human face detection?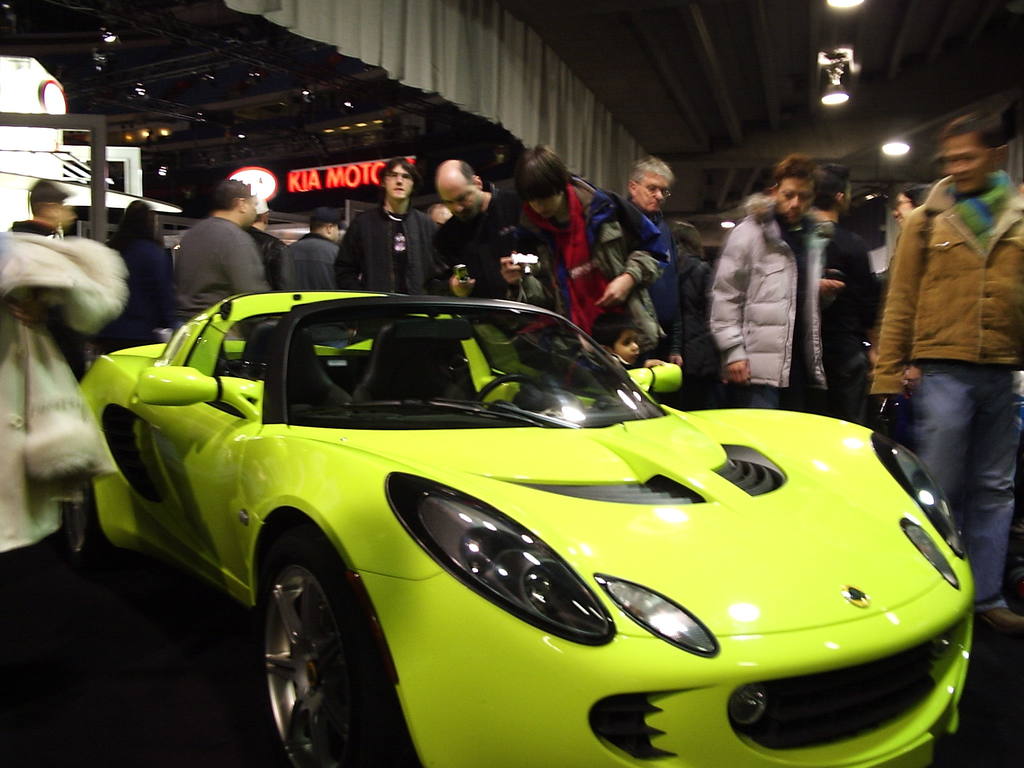
region(642, 180, 662, 208)
